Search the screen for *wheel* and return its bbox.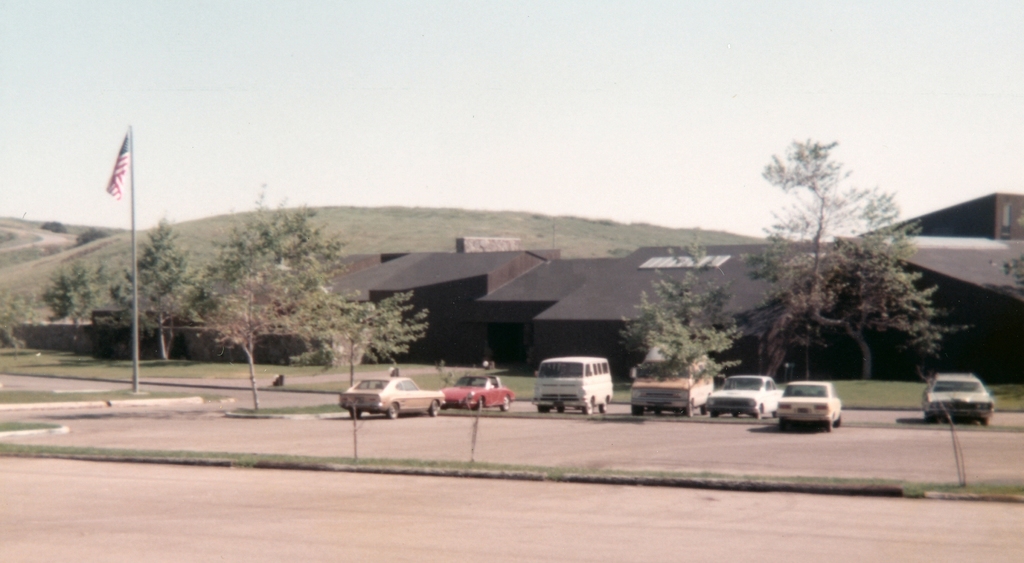
Found: [500,395,514,411].
